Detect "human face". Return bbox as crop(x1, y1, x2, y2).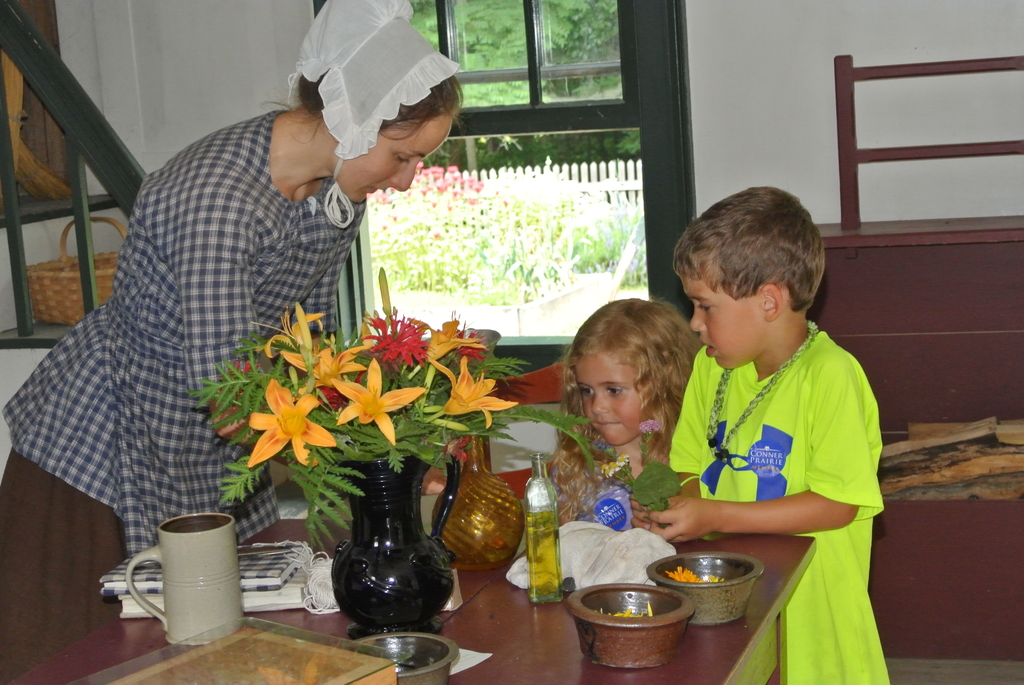
crop(572, 352, 643, 450).
